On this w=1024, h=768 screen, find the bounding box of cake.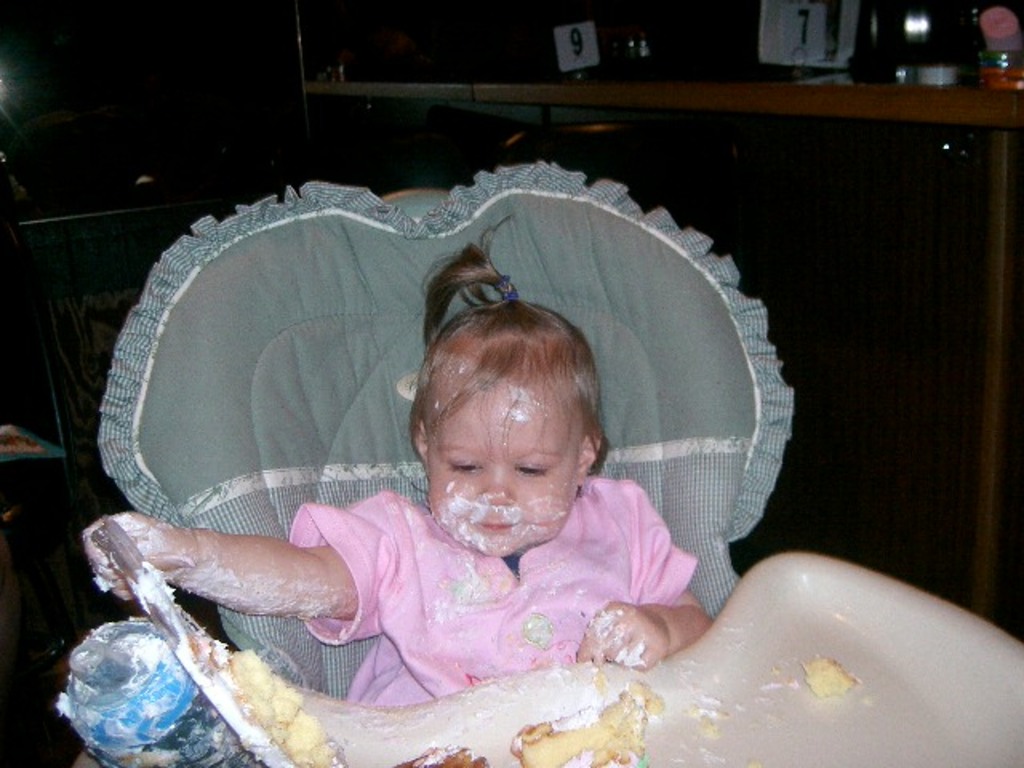
Bounding box: 214, 643, 336, 766.
